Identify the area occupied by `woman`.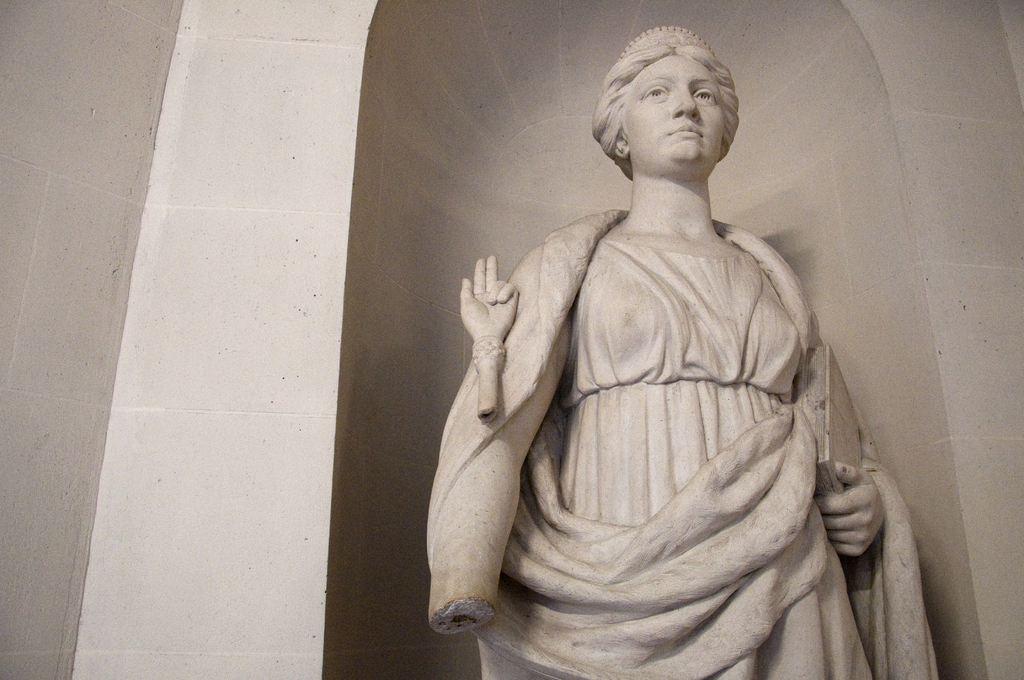
Area: box(399, 13, 891, 656).
